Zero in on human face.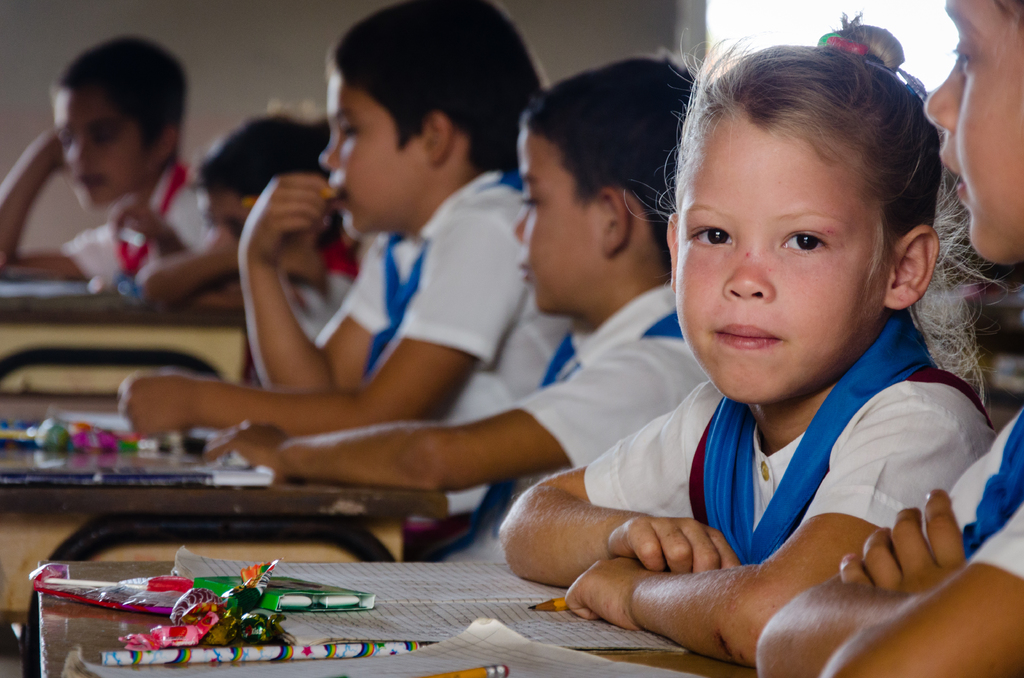
Zeroed in: box=[510, 133, 603, 314].
